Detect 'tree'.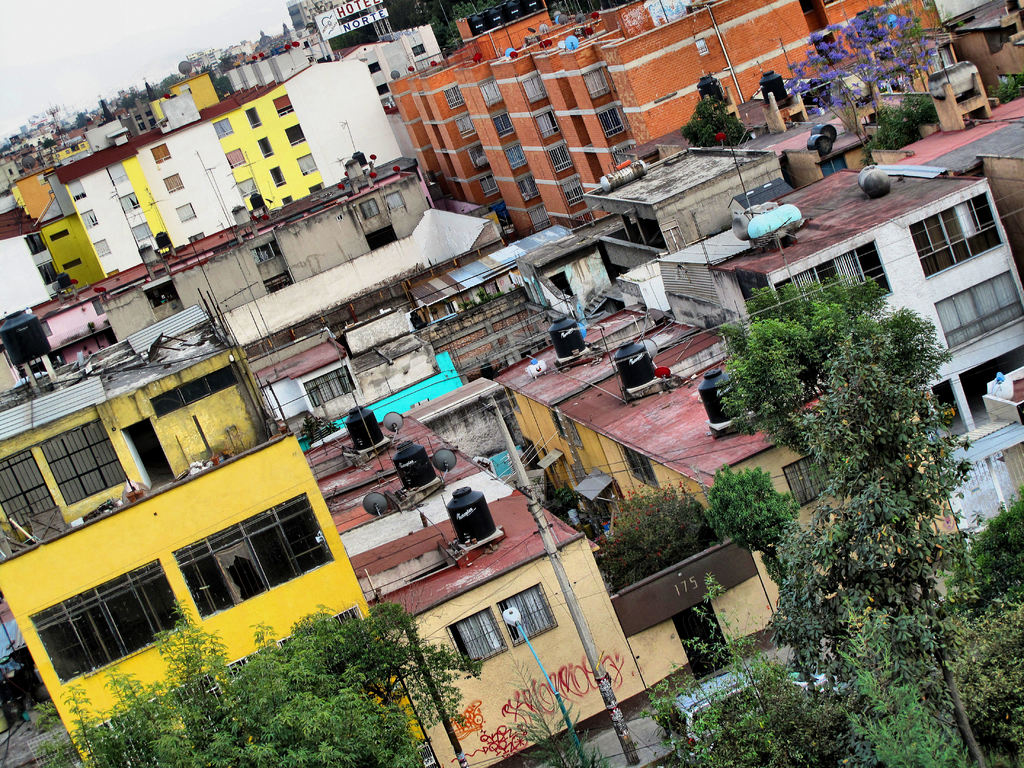
Detected at rect(116, 92, 141, 113).
